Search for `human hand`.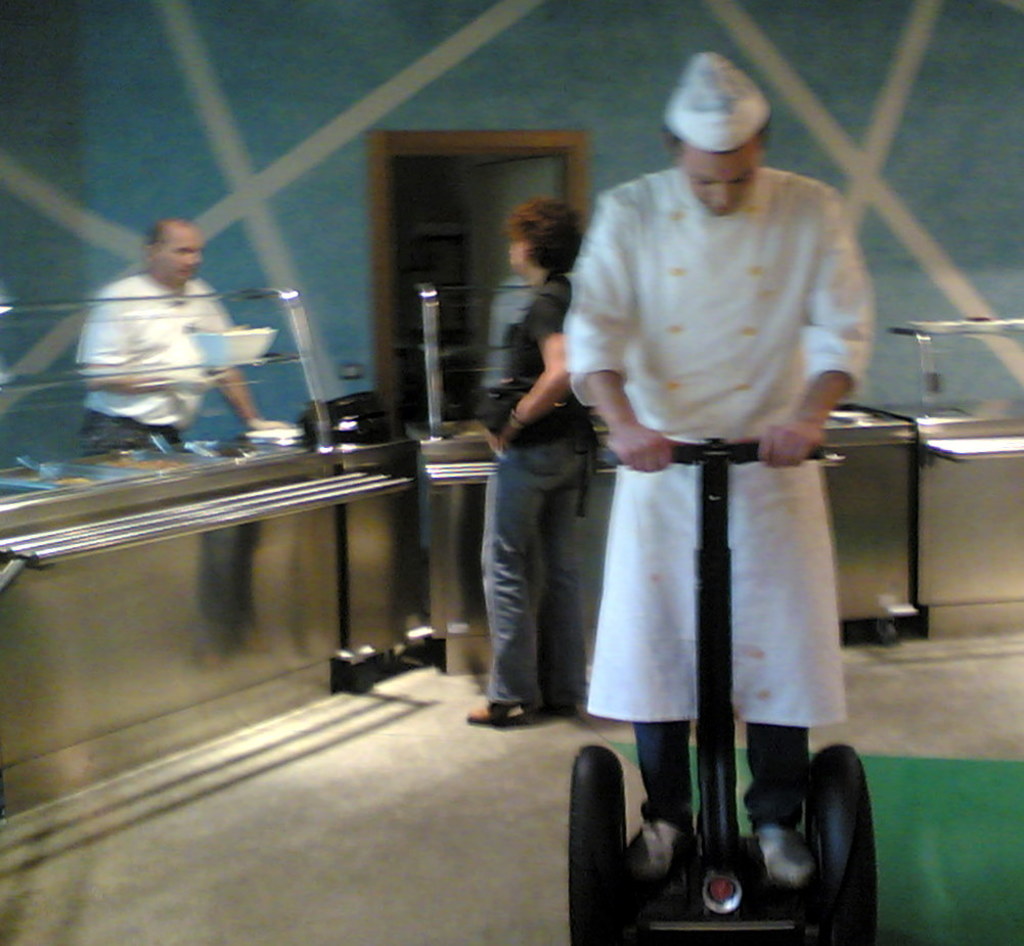
Found at bbox(248, 415, 288, 429).
